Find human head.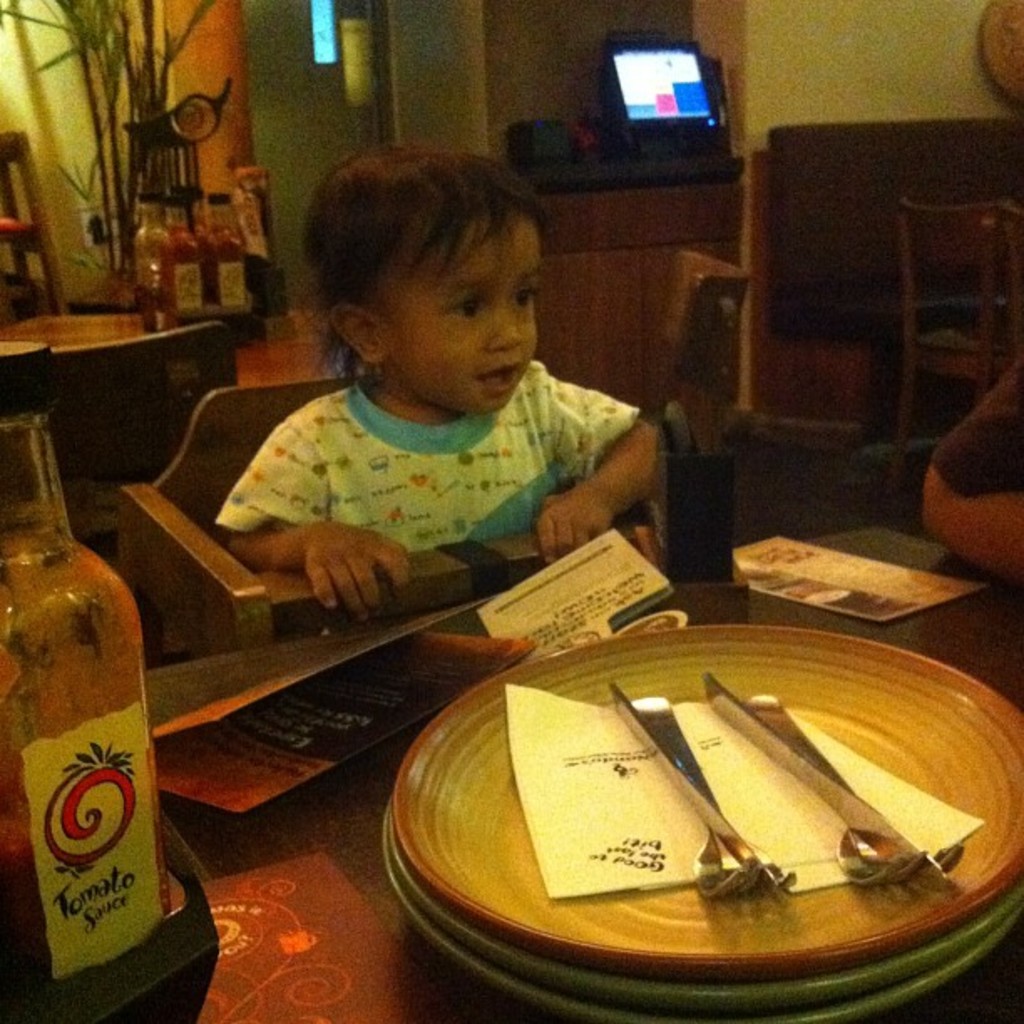
l=323, t=146, r=542, b=410.
